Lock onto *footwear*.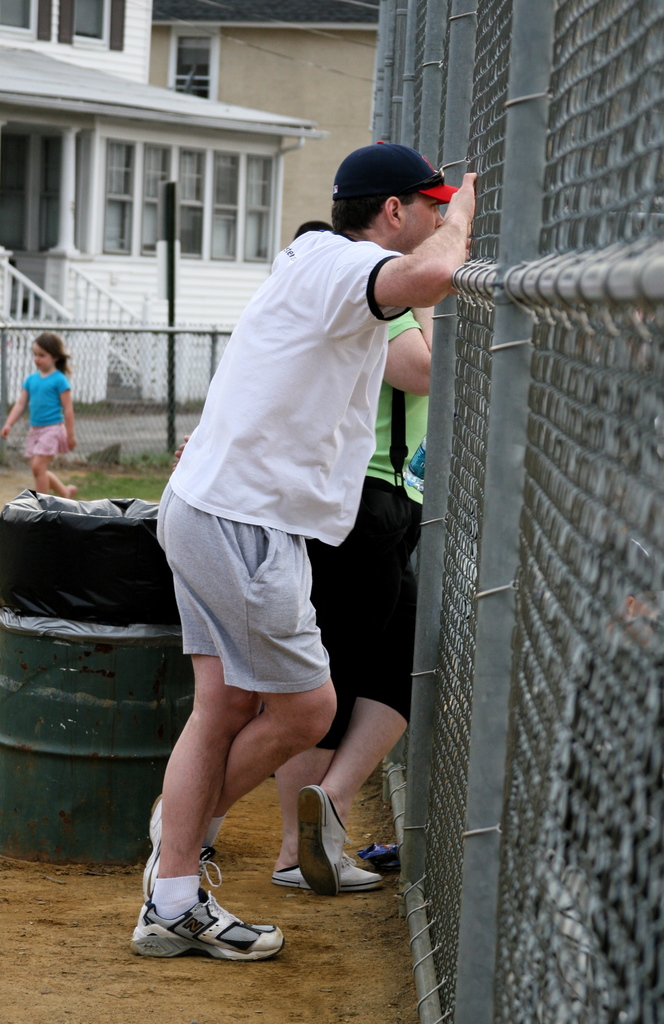
Locked: box(267, 841, 388, 892).
